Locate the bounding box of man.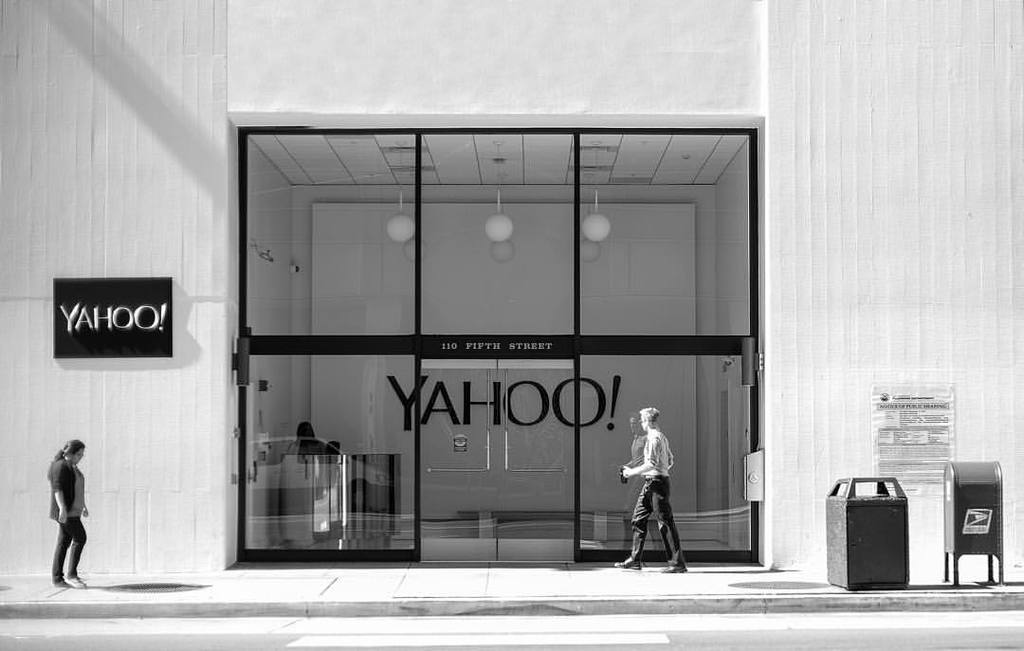
Bounding box: box(614, 399, 688, 574).
